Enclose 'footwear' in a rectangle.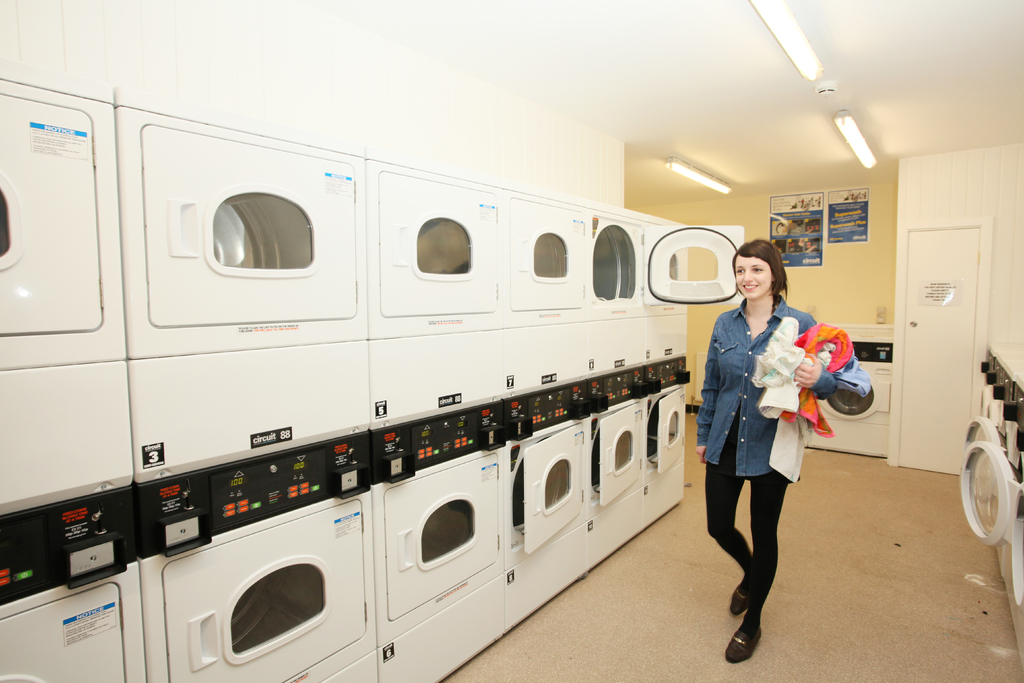
[left=728, top=567, right=754, bottom=617].
